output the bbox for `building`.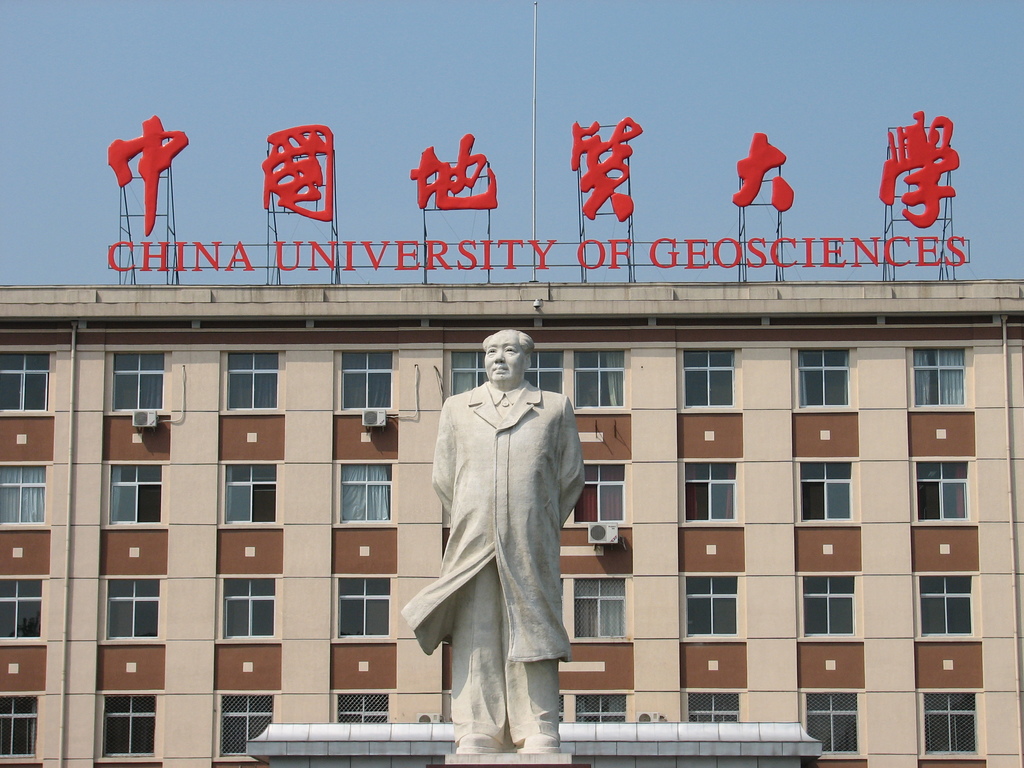
(0,277,1023,767).
